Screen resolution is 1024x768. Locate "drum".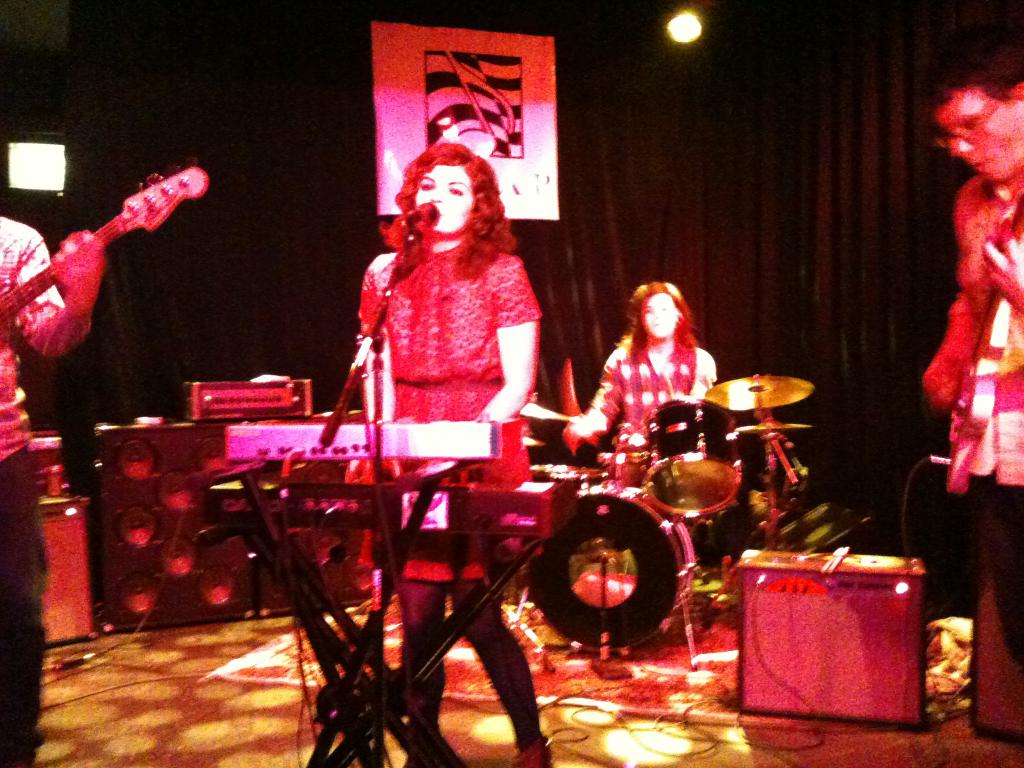
528,465,606,531.
